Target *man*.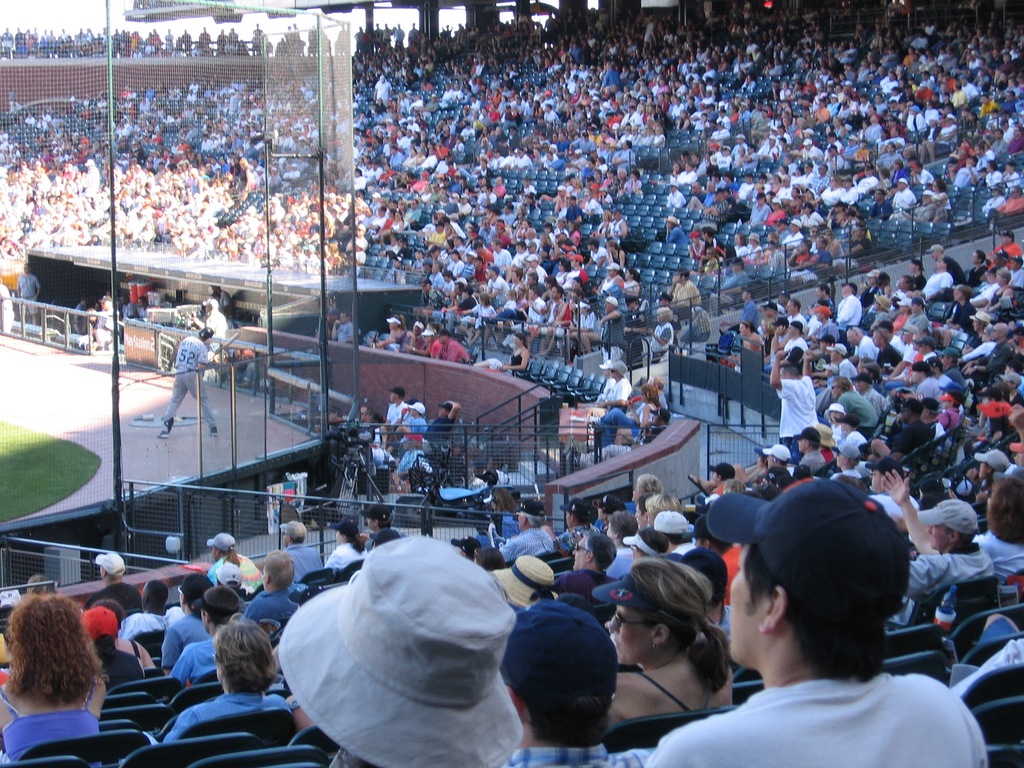
Target region: locate(208, 284, 233, 317).
